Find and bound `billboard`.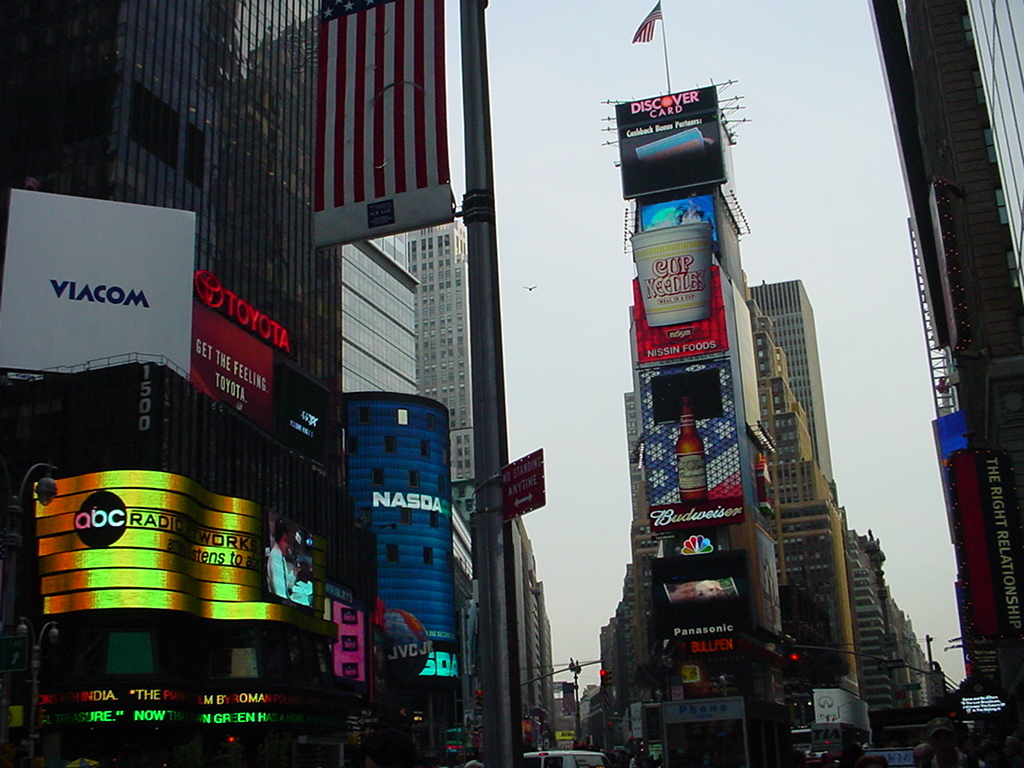
Bound: pyautogui.locateOnScreen(647, 534, 754, 665).
